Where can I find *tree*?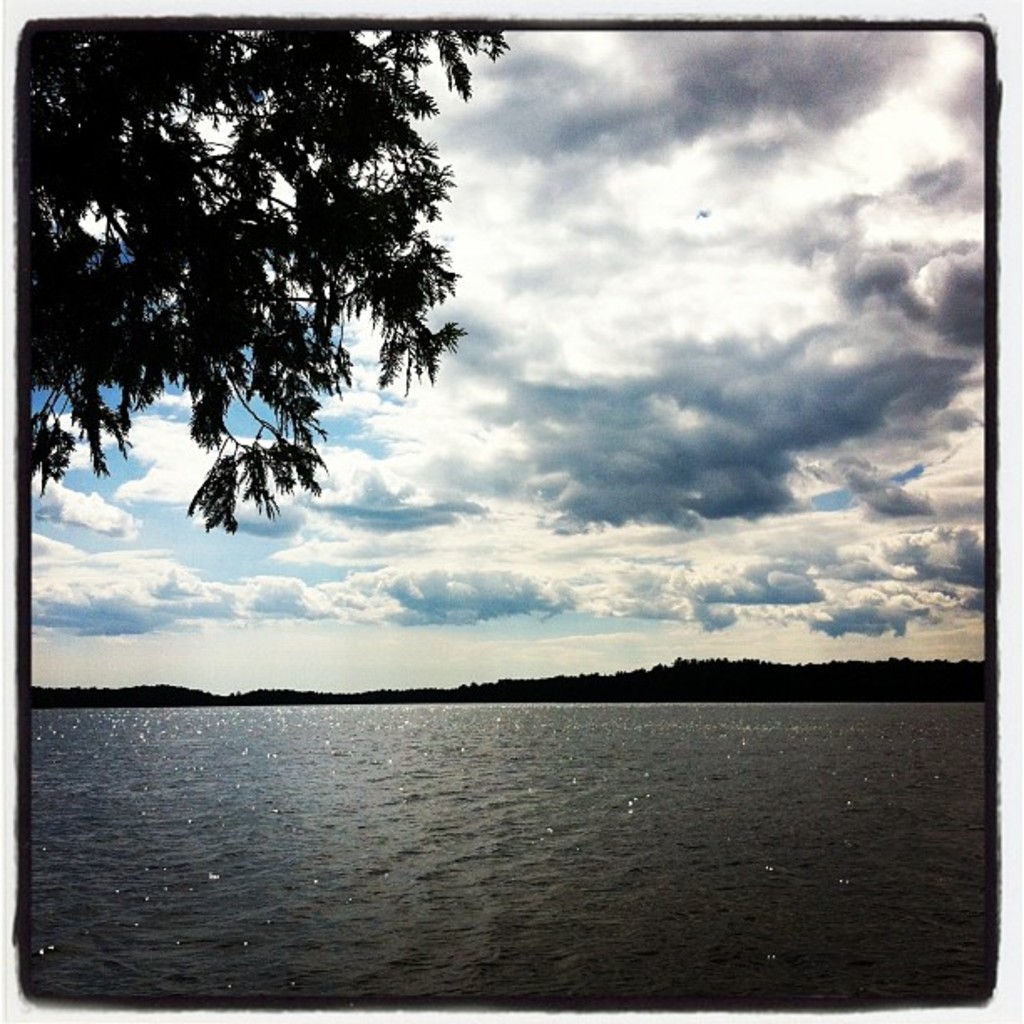
You can find it at [left=45, top=8, right=489, bottom=586].
